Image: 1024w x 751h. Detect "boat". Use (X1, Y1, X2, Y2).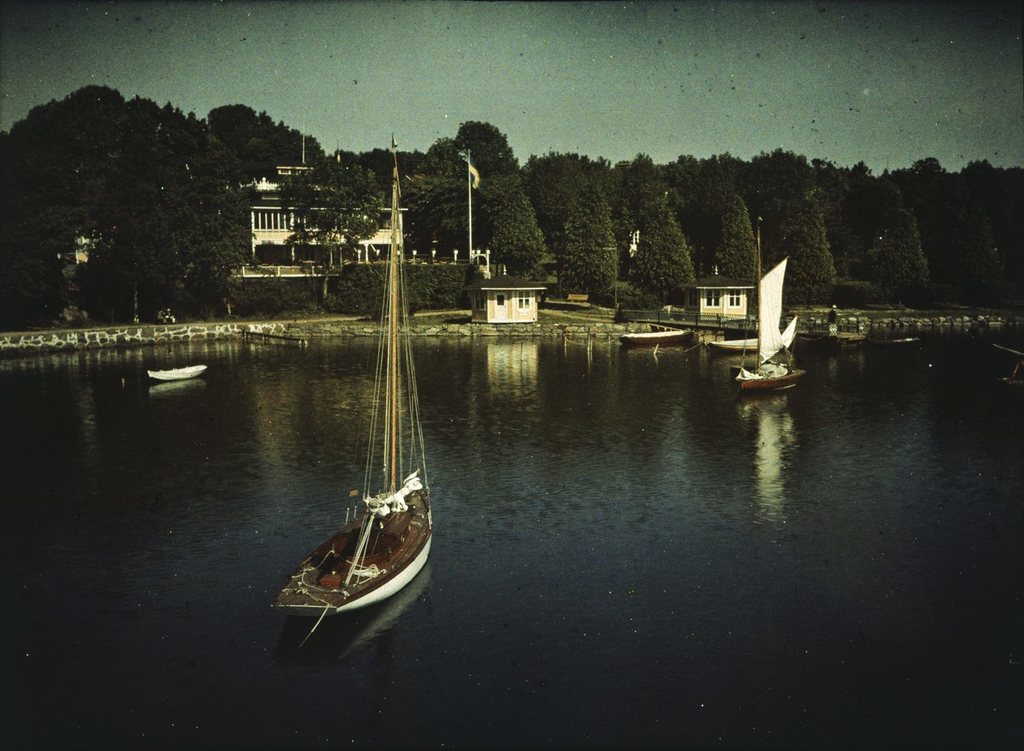
(722, 256, 814, 391).
